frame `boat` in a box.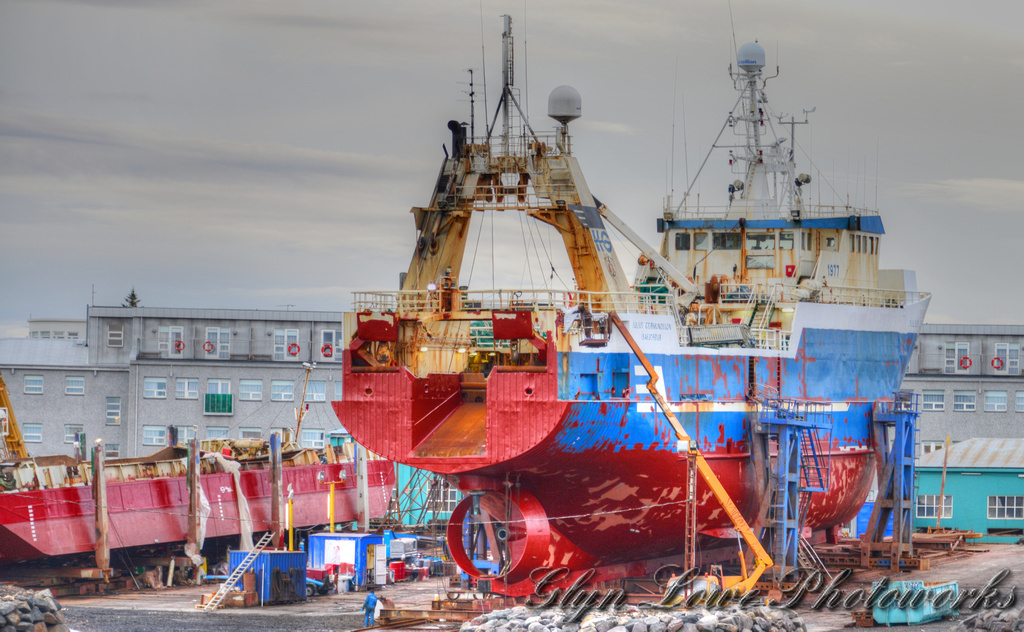
select_region(327, 0, 931, 604).
